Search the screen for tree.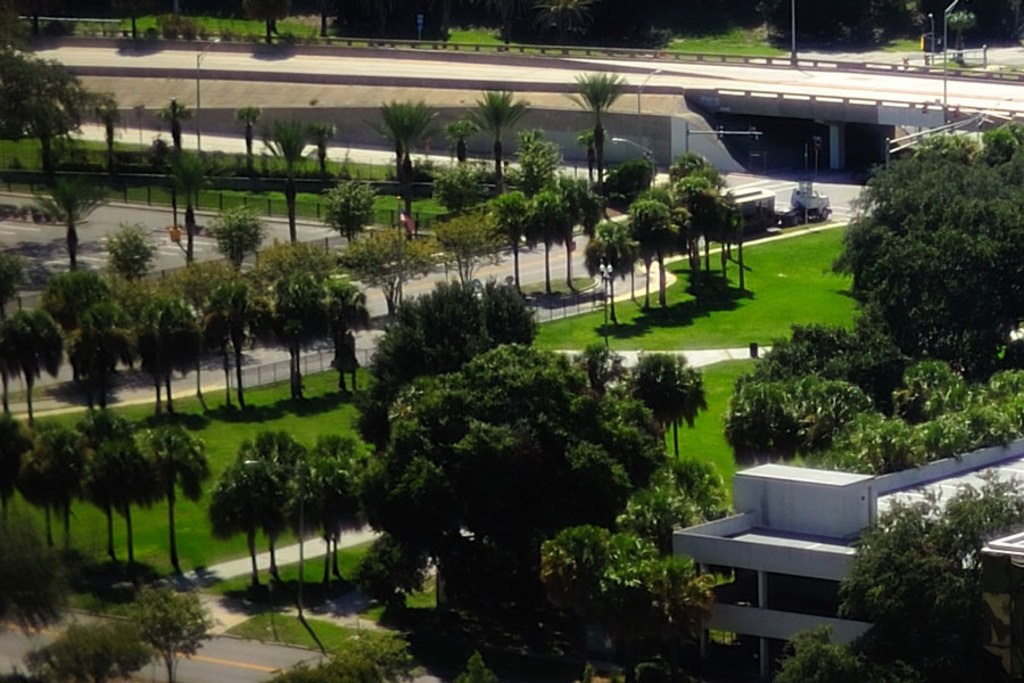
Found at crop(835, 353, 1023, 483).
